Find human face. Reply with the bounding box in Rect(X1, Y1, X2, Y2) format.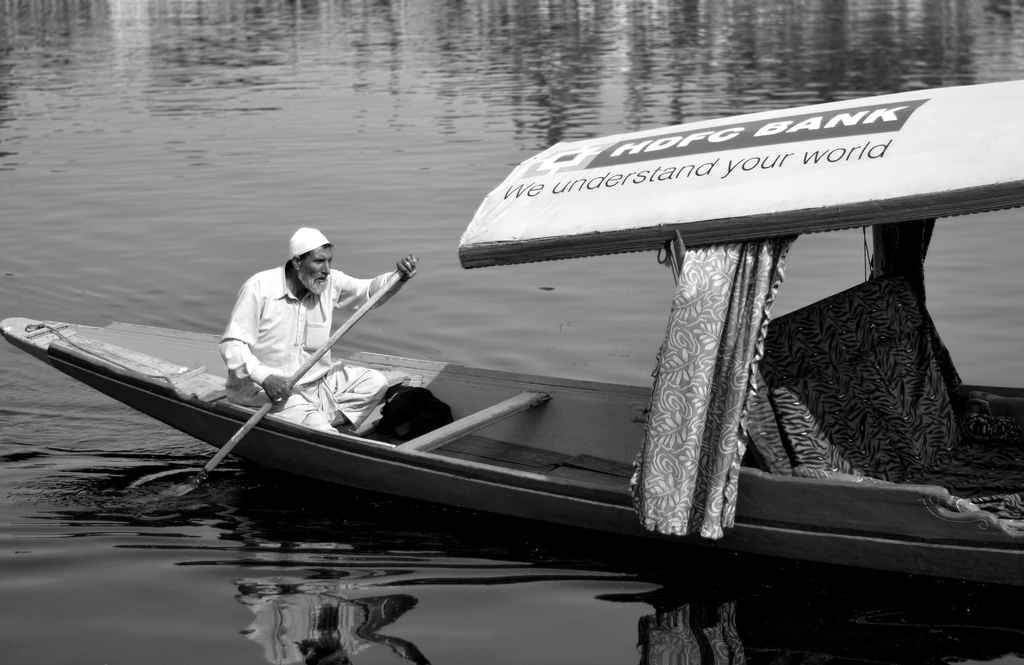
Rect(297, 246, 332, 286).
